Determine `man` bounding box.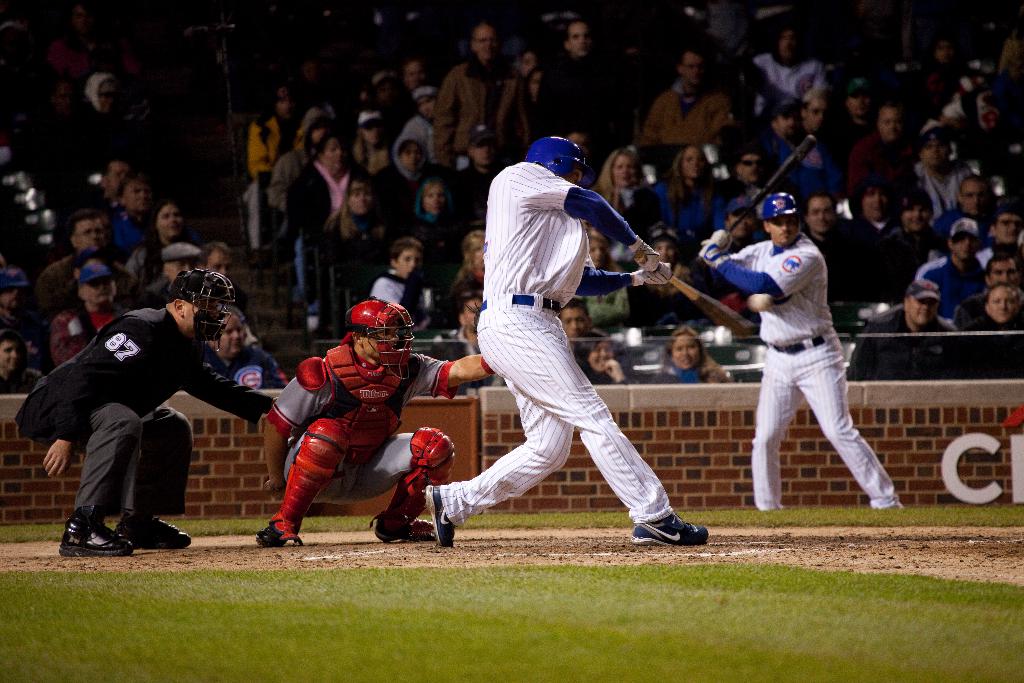
Determined: bbox=[0, 331, 47, 399].
